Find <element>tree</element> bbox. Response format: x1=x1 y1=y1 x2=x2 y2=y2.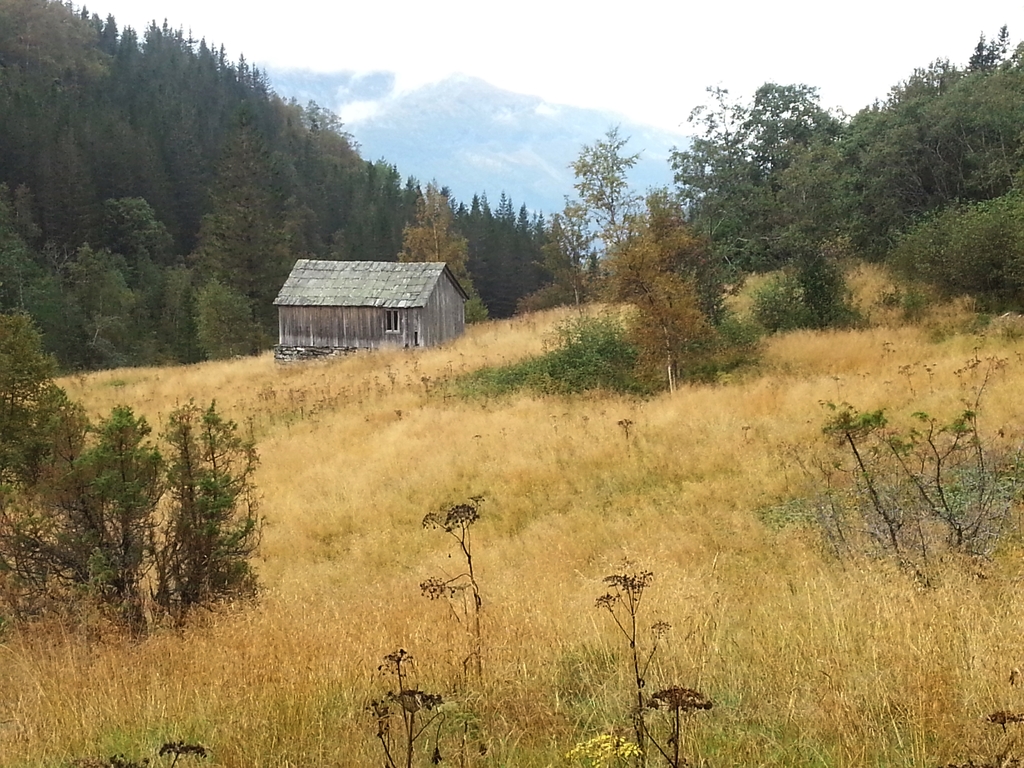
x1=74 y1=403 x2=170 y2=634.
